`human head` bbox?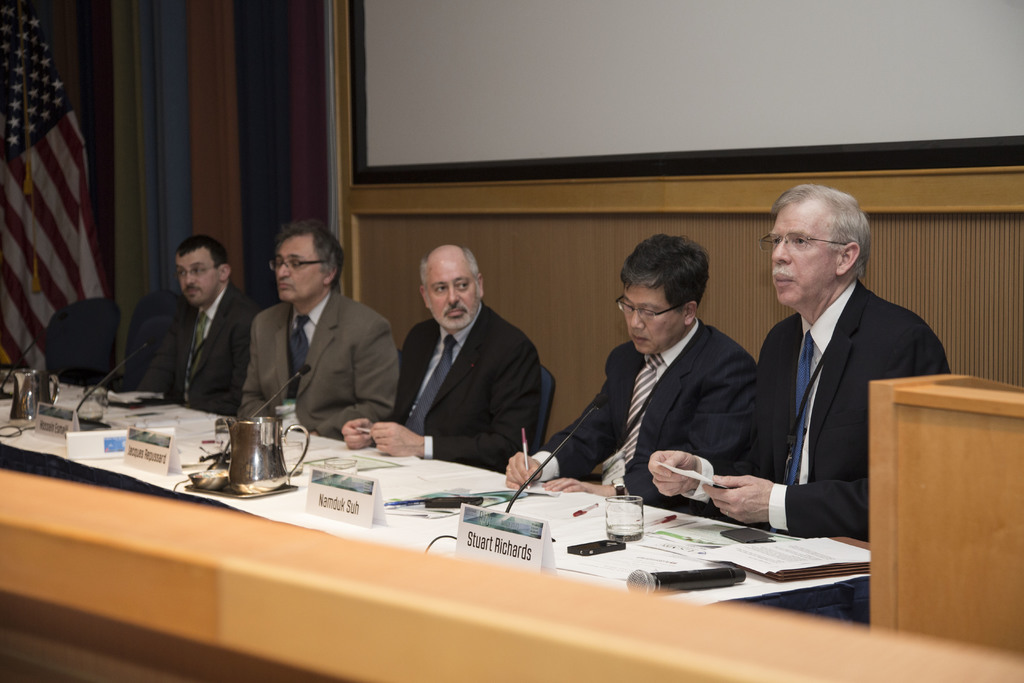
(left=614, top=232, right=710, bottom=357)
